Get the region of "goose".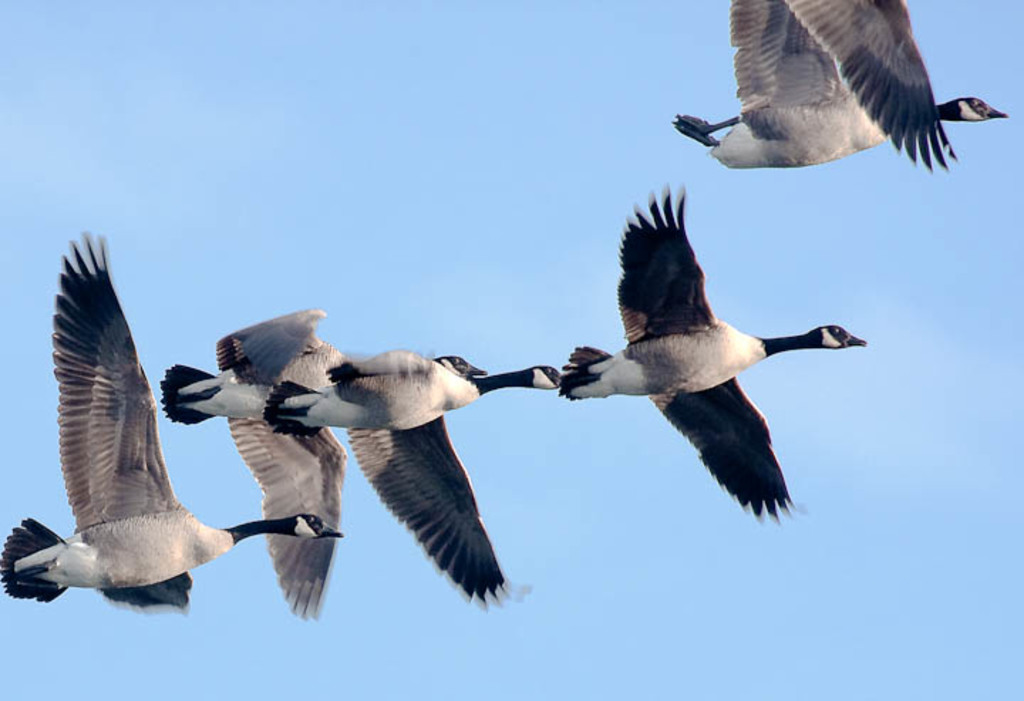
162:301:486:623.
